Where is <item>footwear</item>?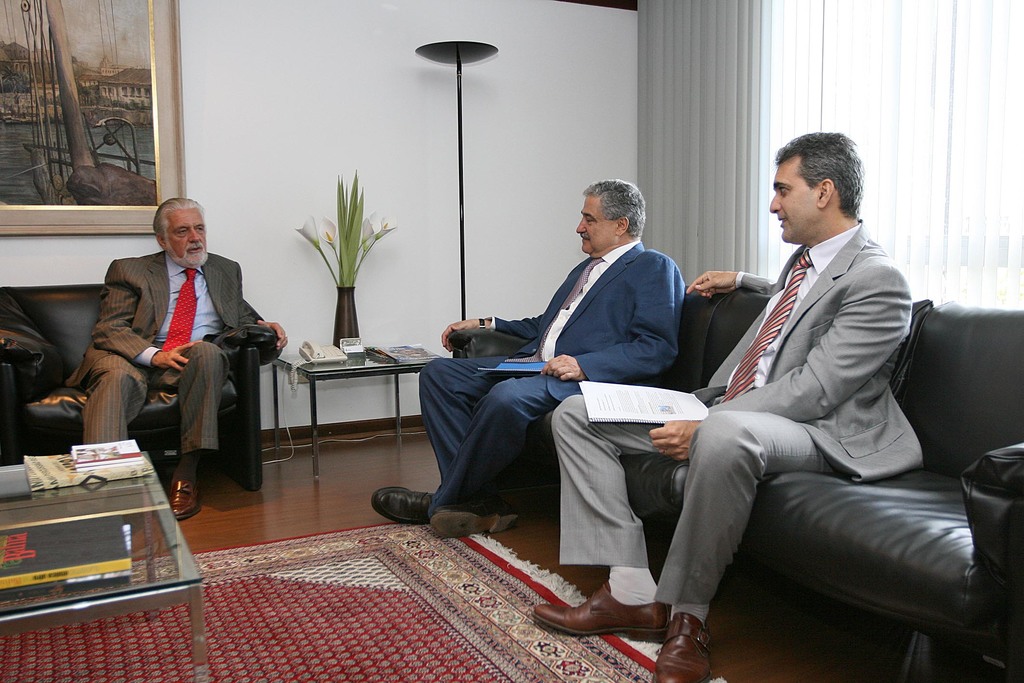
bbox(430, 504, 516, 536).
